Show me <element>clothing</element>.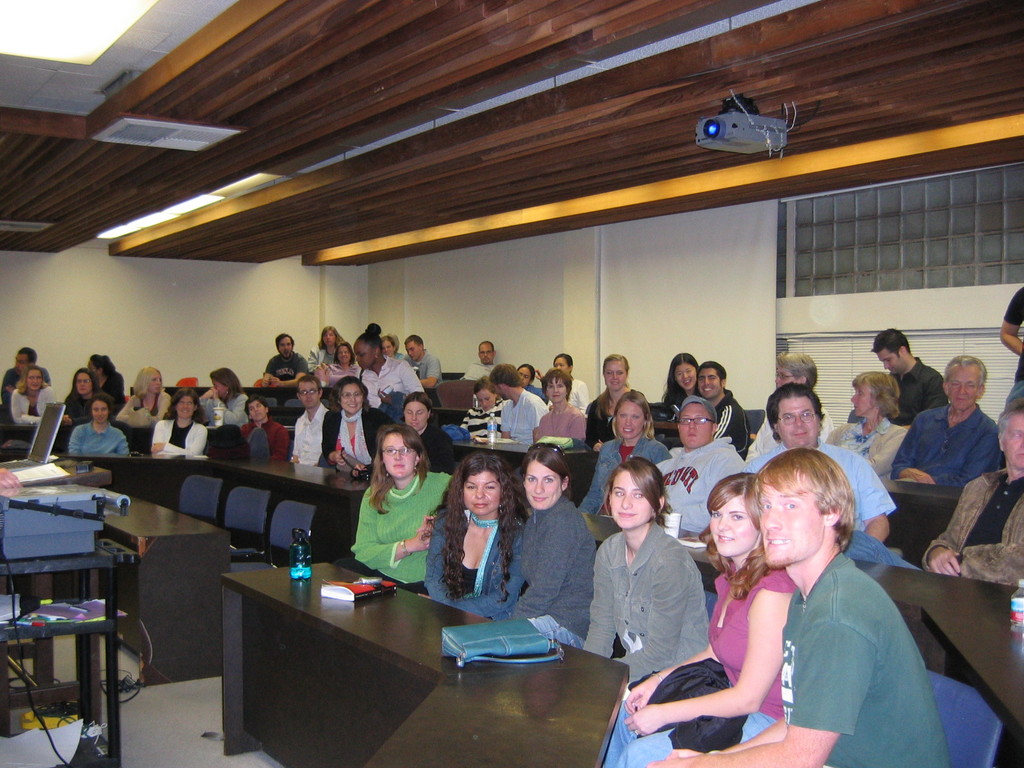
<element>clothing</element> is here: region(9, 386, 57, 426).
